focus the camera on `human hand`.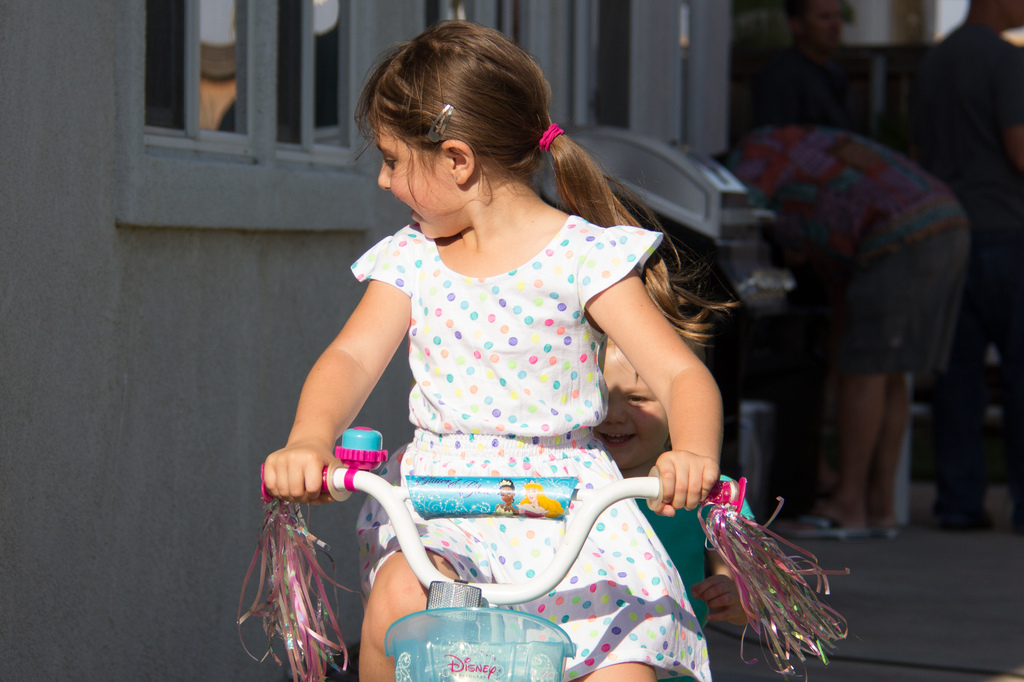
Focus region: [691, 569, 748, 626].
